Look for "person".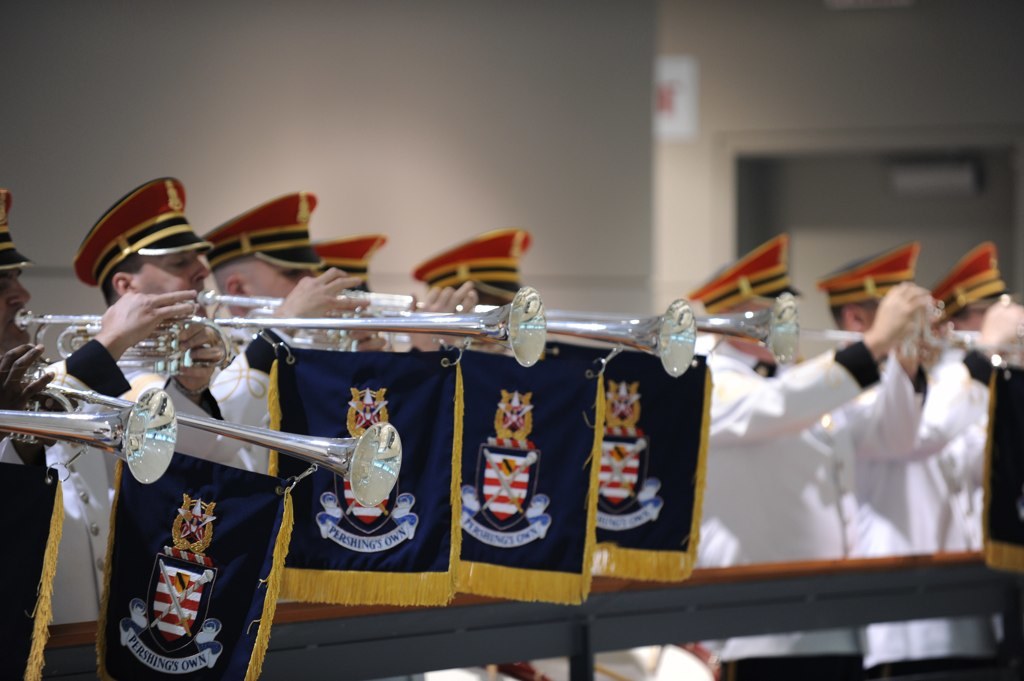
Found: pyautogui.locateOnScreen(841, 227, 1001, 680).
